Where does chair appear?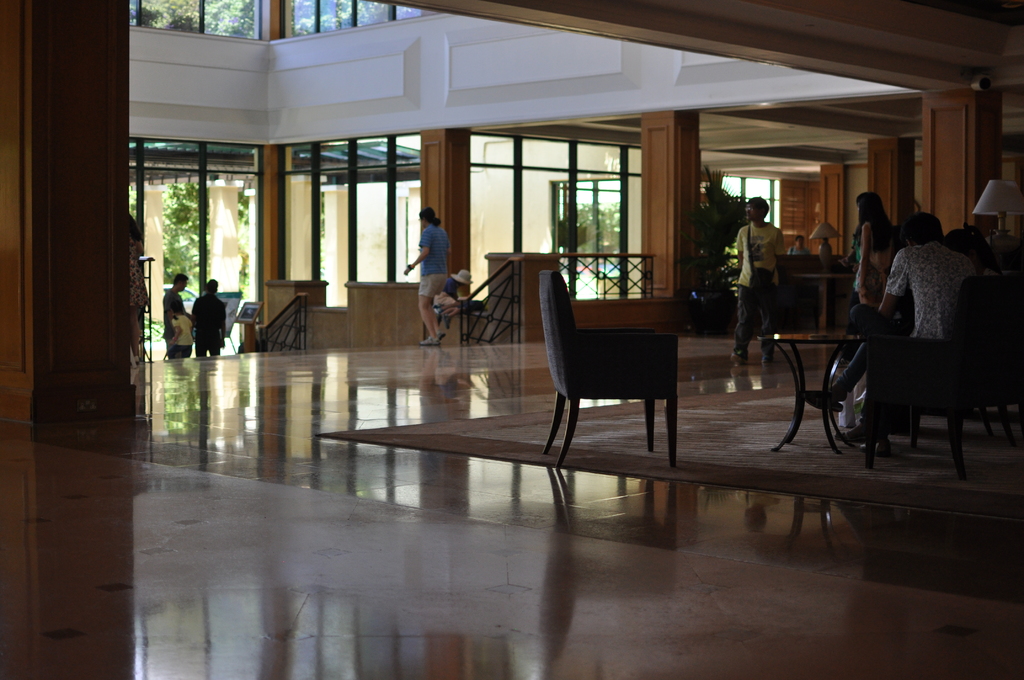
Appears at {"x1": 537, "y1": 271, "x2": 705, "y2": 465}.
